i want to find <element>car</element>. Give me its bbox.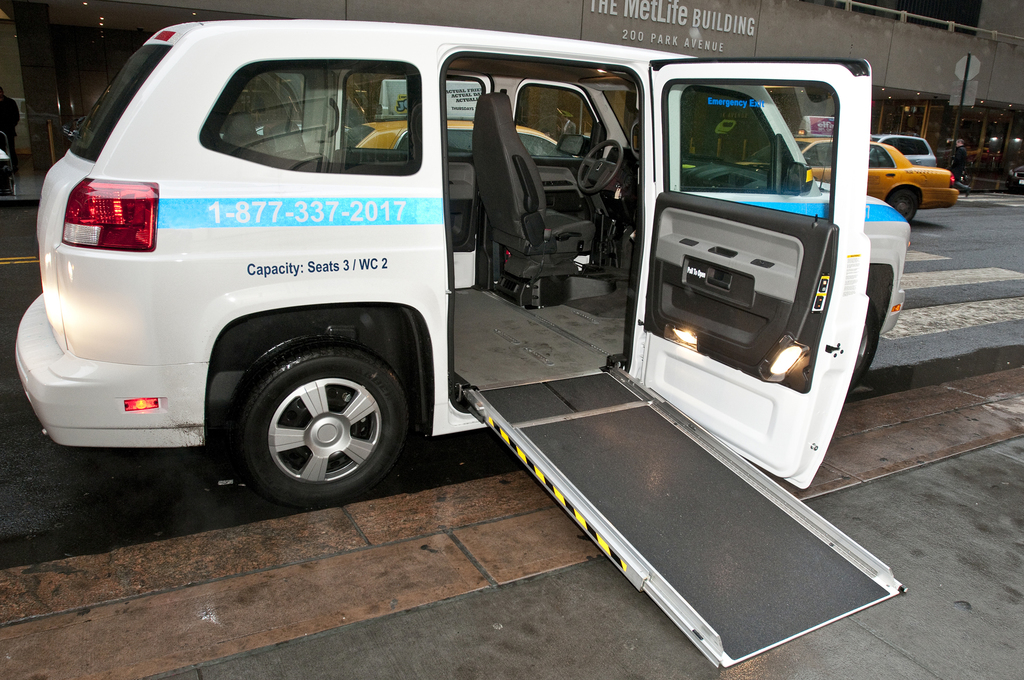
x1=21 y1=19 x2=909 y2=515.
